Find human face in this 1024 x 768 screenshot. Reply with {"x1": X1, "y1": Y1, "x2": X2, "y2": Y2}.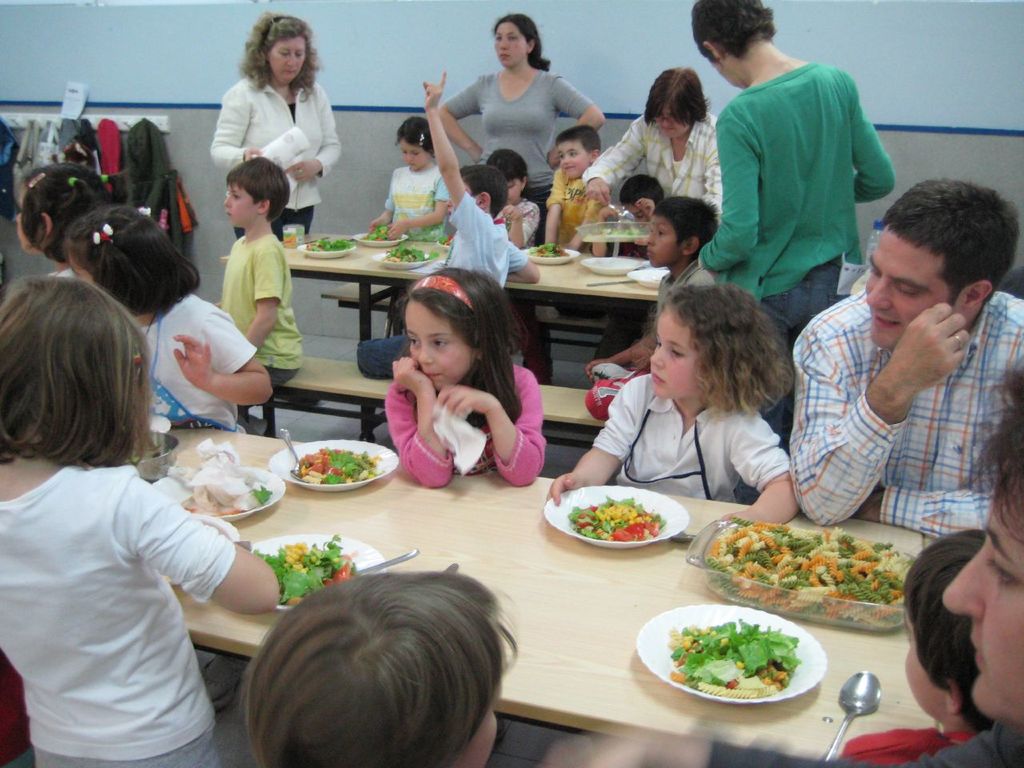
{"x1": 496, "y1": 24, "x2": 528, "y2": 68}.
